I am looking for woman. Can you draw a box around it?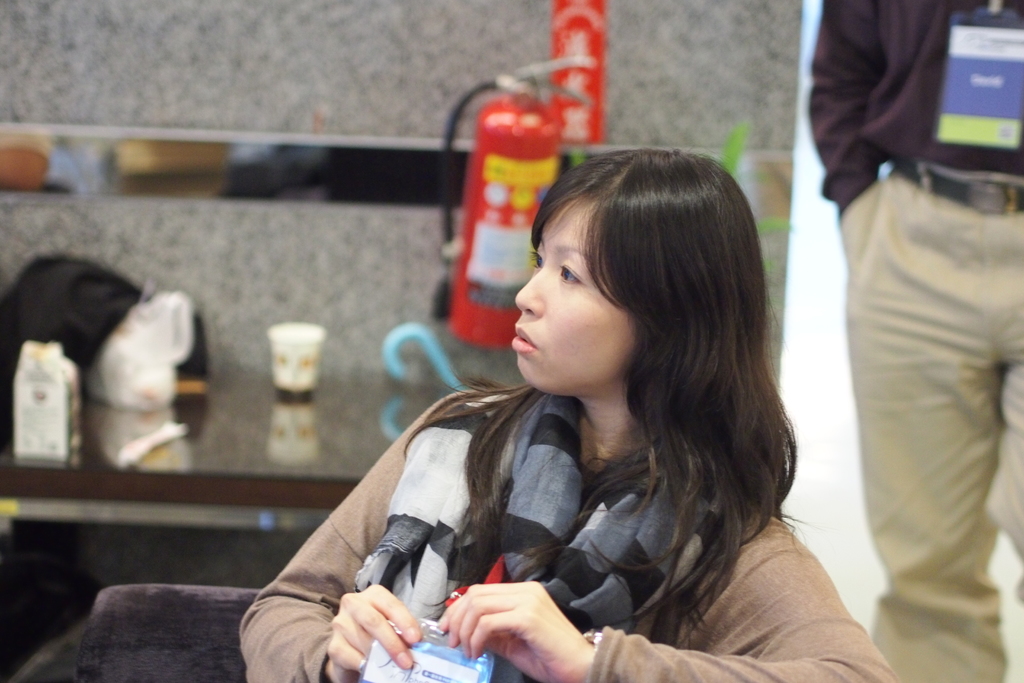
Sure, the bounding box is [left=274, top=140, right=840, bottom=665].
